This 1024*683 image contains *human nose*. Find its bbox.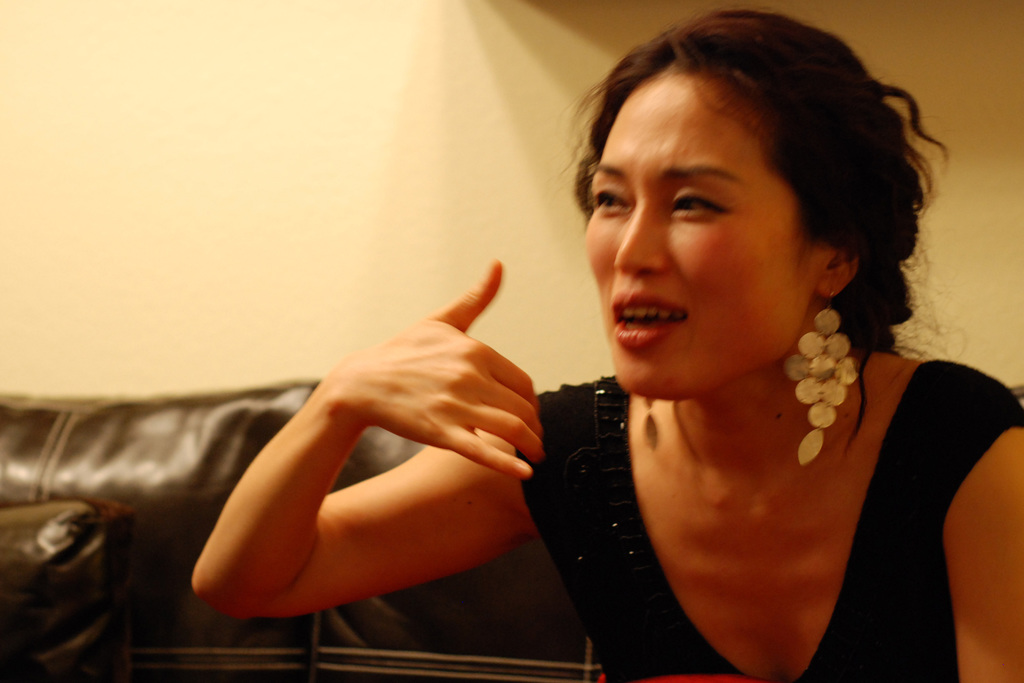
region(615, 190, 671, 275).
